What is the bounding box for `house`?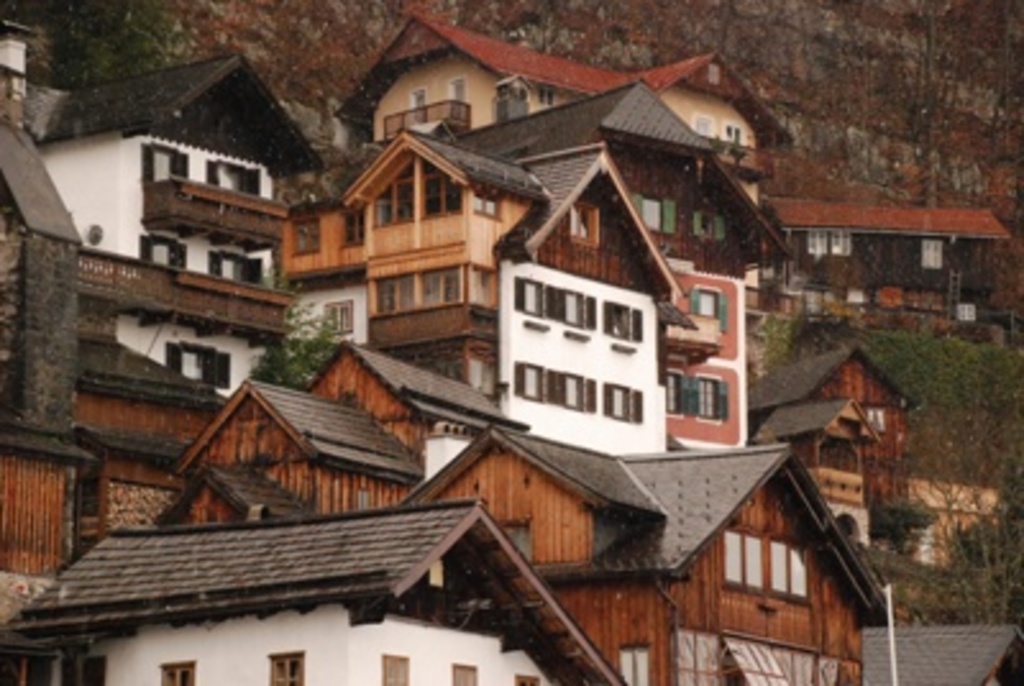
left=778, top=202, right=1011, bottom=302.
